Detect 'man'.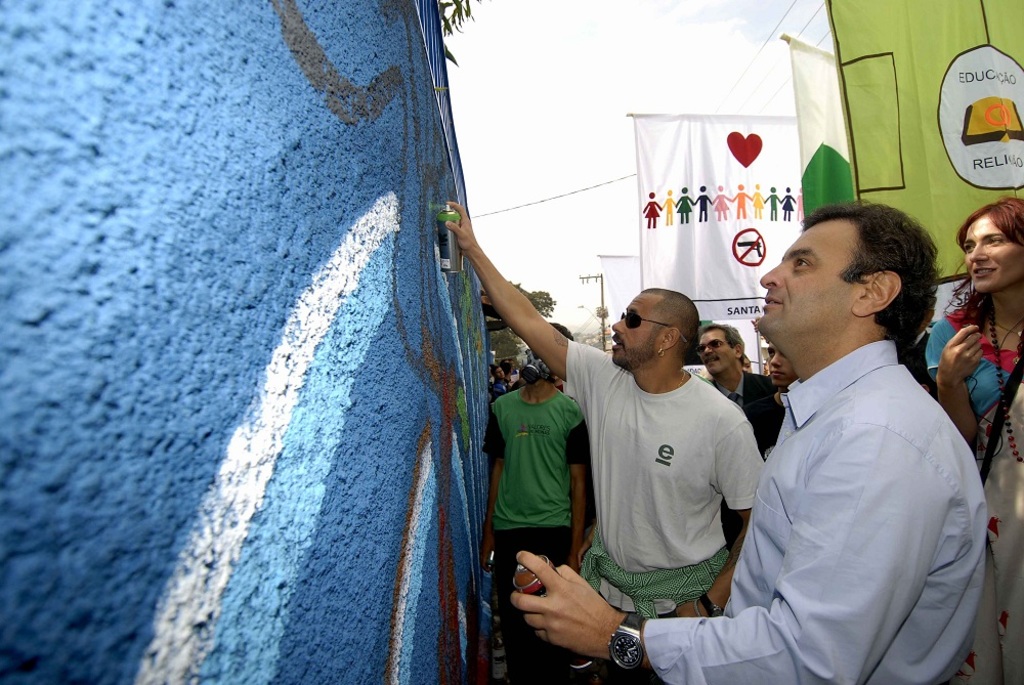
Detected at [508, 199, 983, 684].
